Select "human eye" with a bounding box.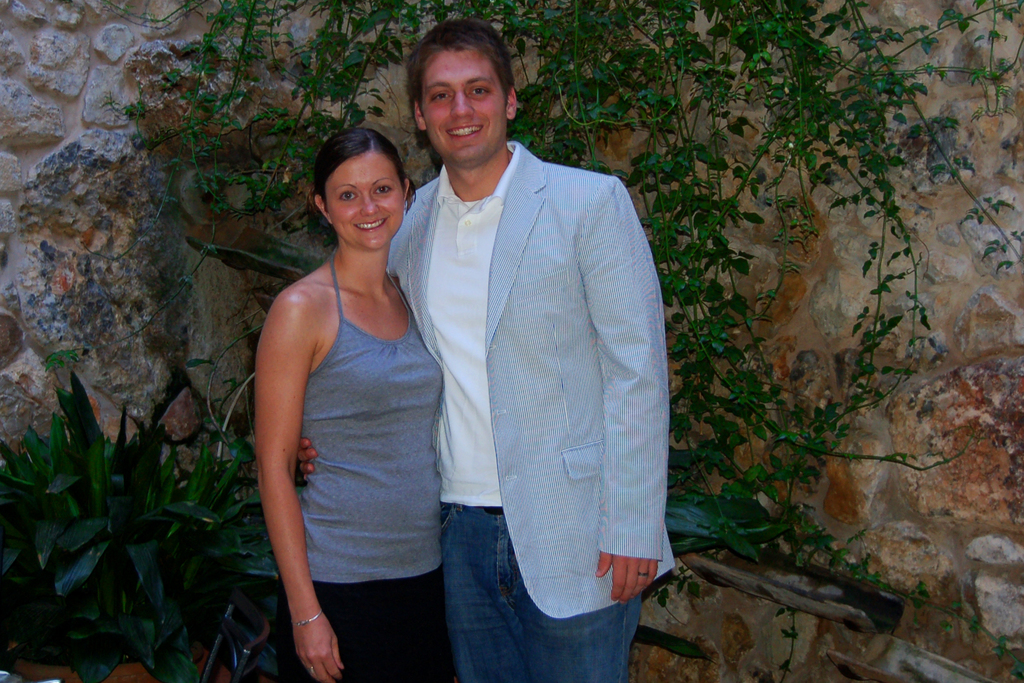
left=334, top=186, right=363, bottom=208.
